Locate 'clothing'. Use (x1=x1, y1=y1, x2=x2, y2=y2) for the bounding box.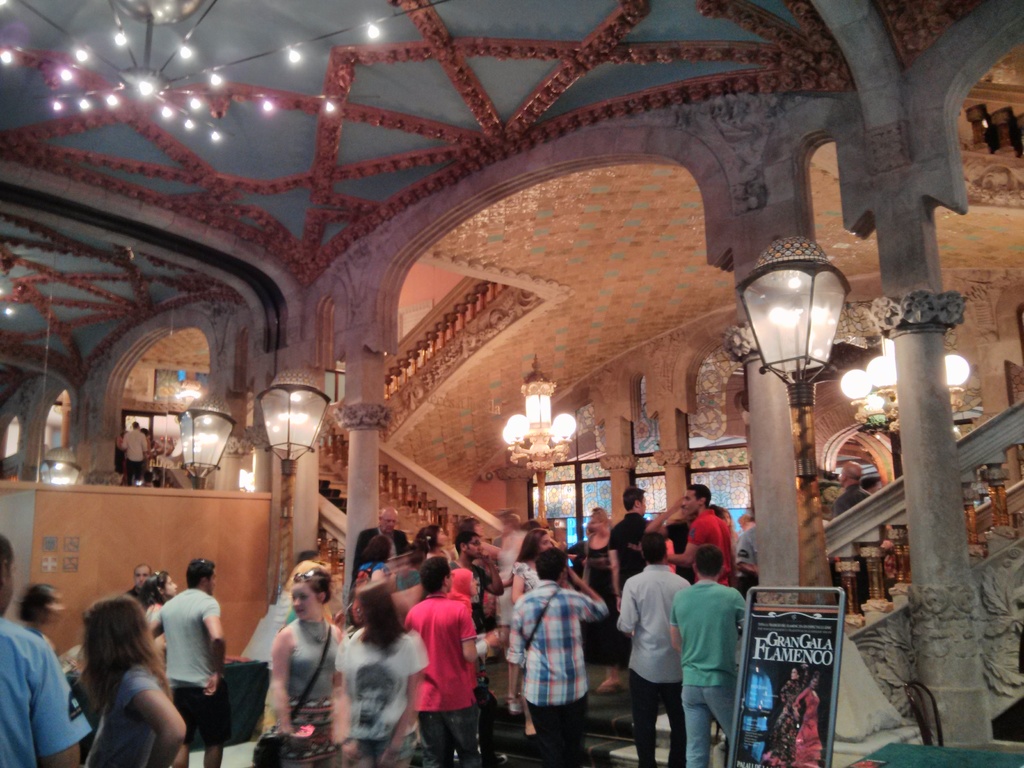
(x1=128, y1=586, x2=142, y2=596).
